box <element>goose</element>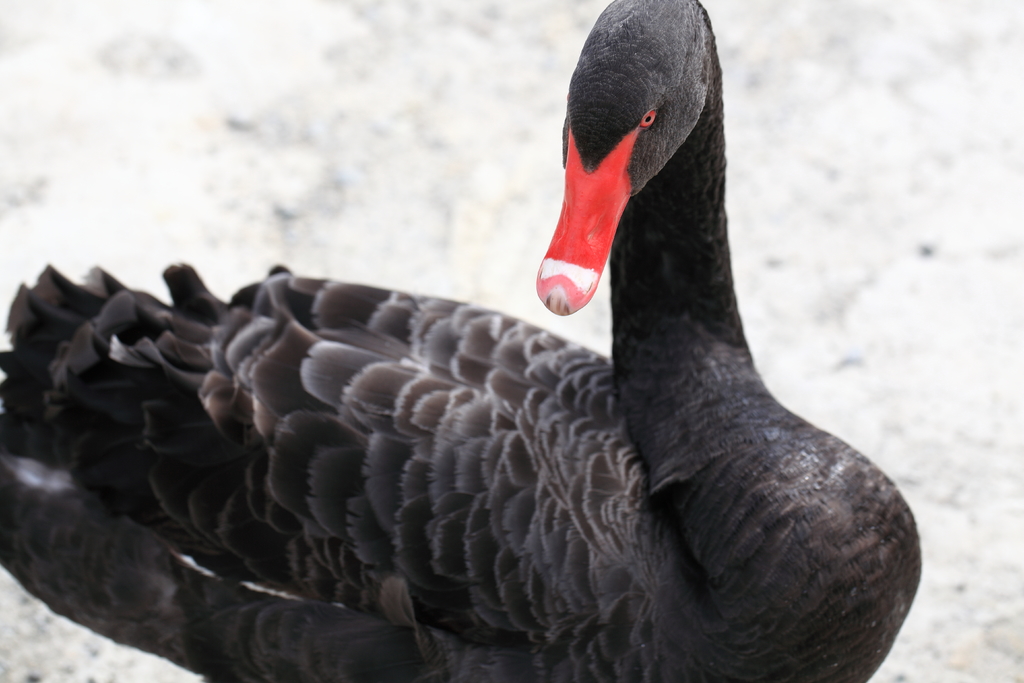
(left=0, top=0, right=918, bottom=680)
